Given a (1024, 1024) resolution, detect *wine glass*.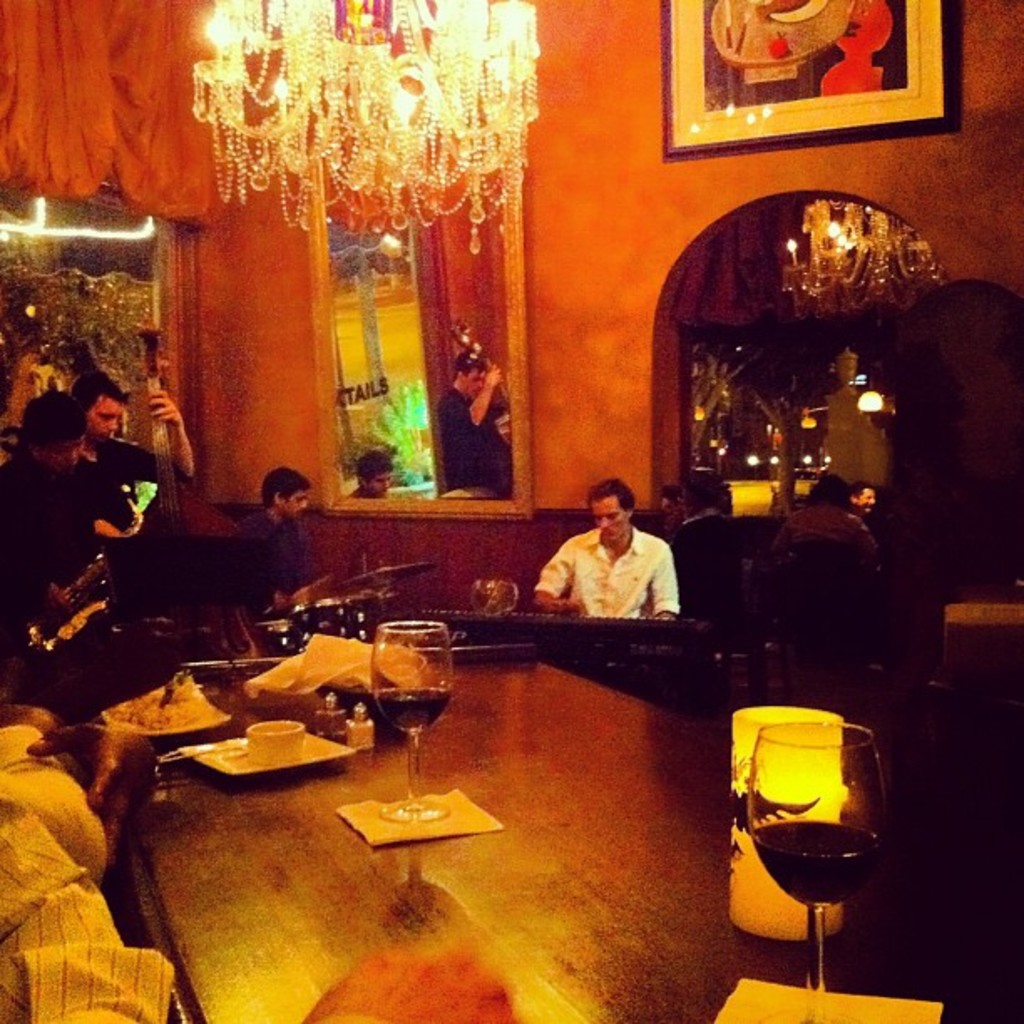
rect(748, 721, 897, 1022).
